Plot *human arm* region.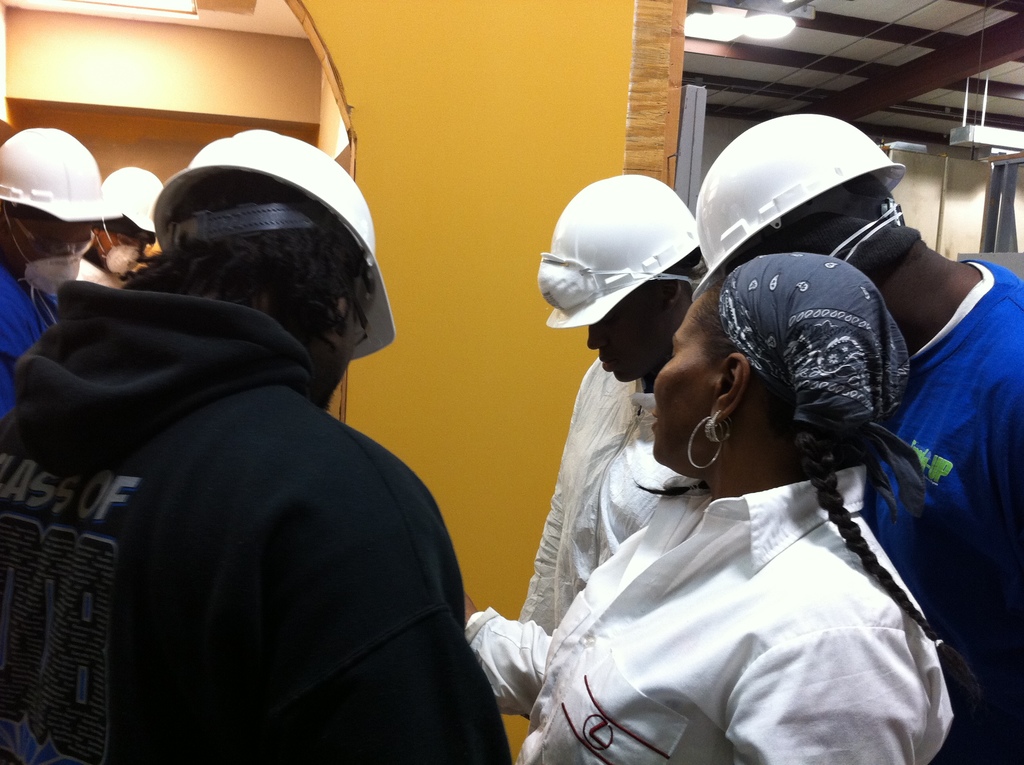
Plotted at (left=283, top=550, right=513, bottom=764).
